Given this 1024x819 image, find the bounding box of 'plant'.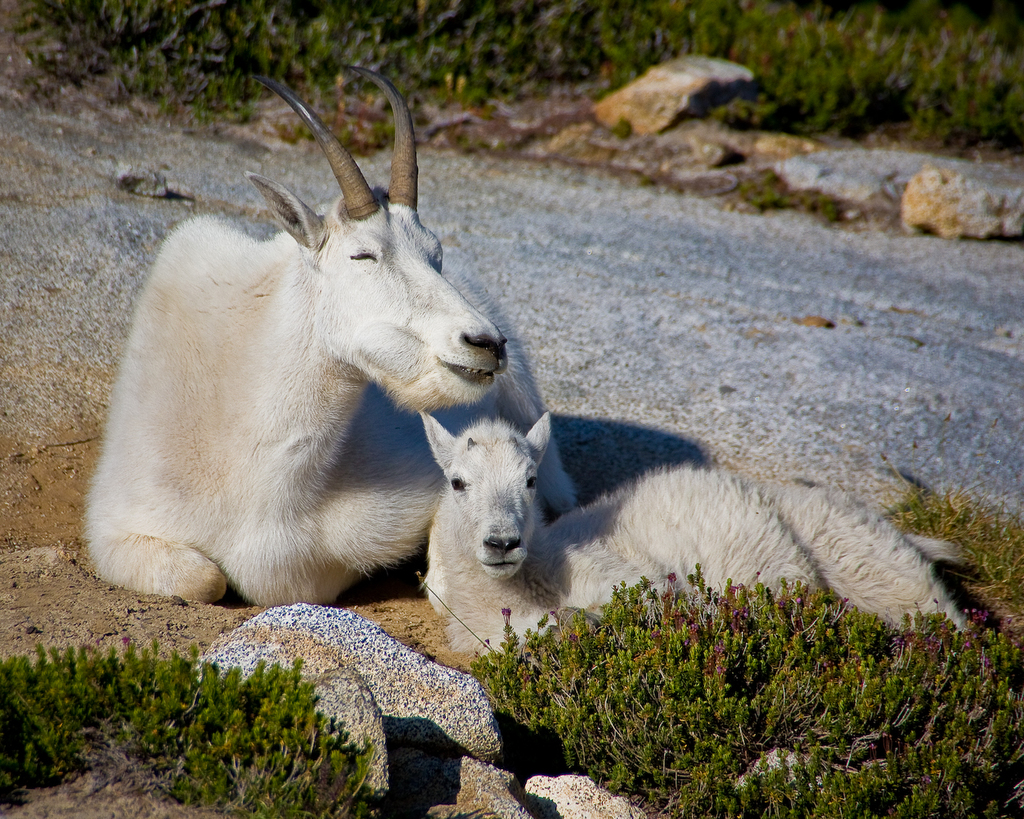
bbox=(409, 40, 509, 155).
